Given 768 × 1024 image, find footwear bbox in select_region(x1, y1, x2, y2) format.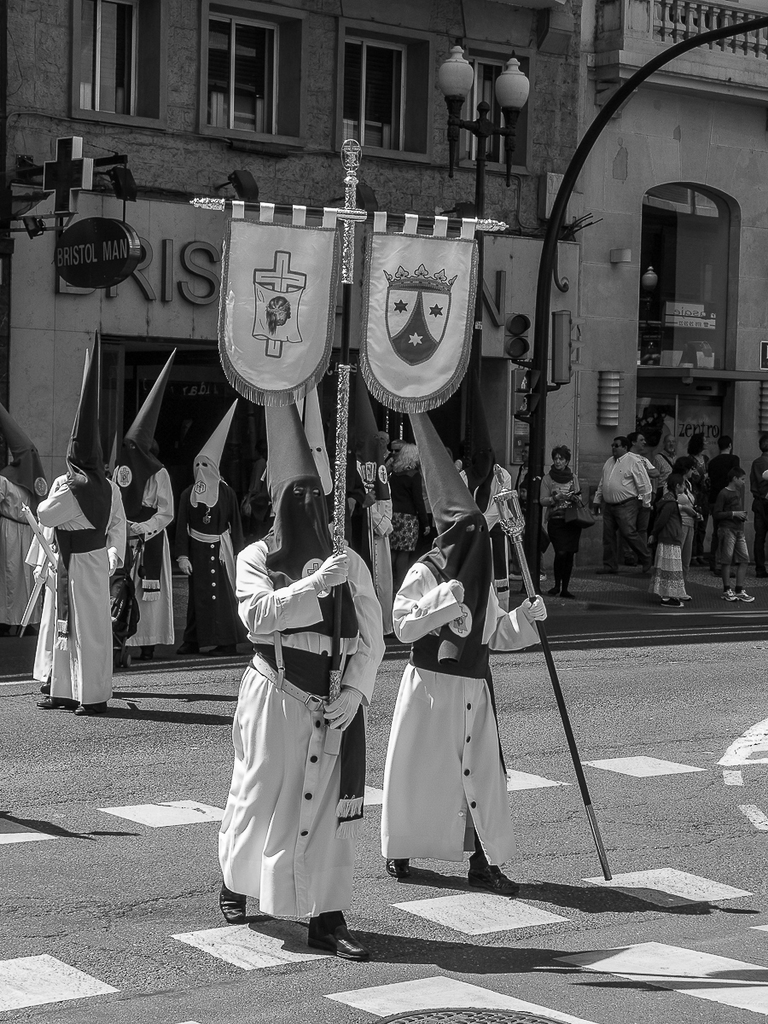
select_region(84, 703, 107, 713).
